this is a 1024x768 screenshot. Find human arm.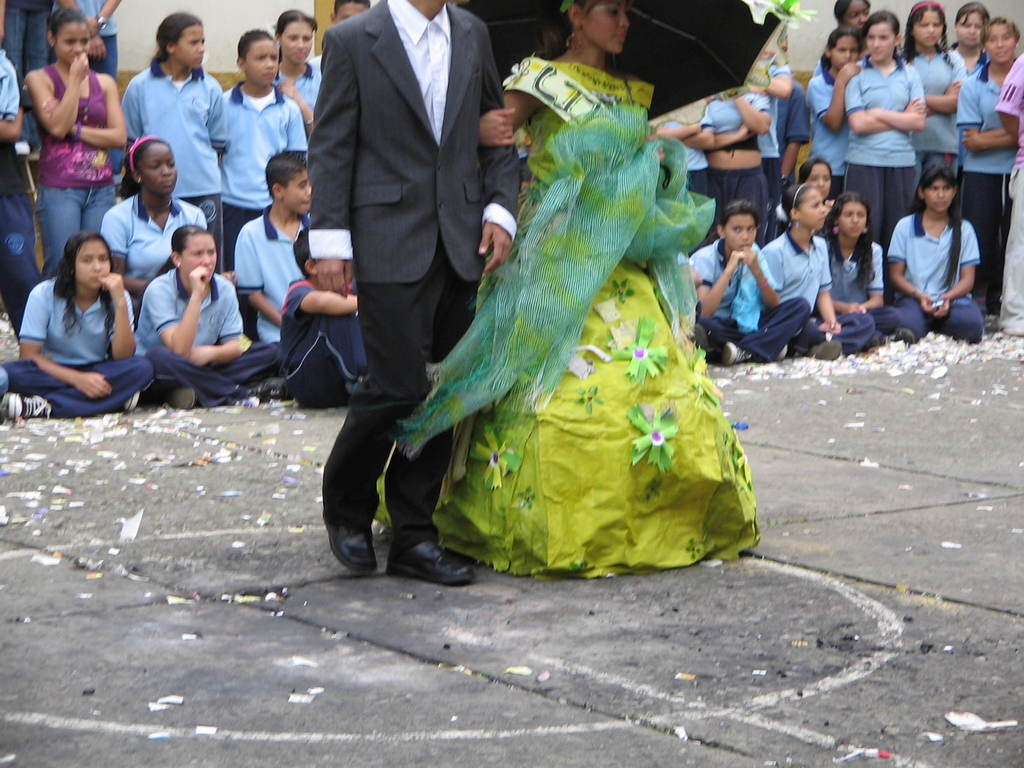
Bounding box: <bbox>54, 0, 111, 65</bbox>.
